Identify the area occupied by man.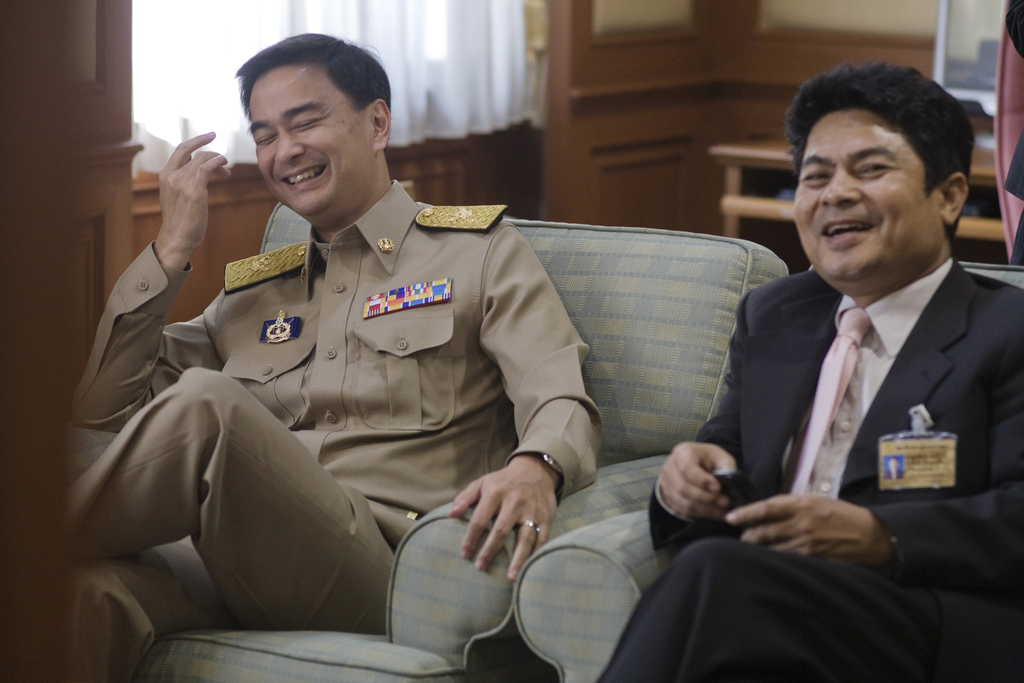
Area: 61/28/600/682.
